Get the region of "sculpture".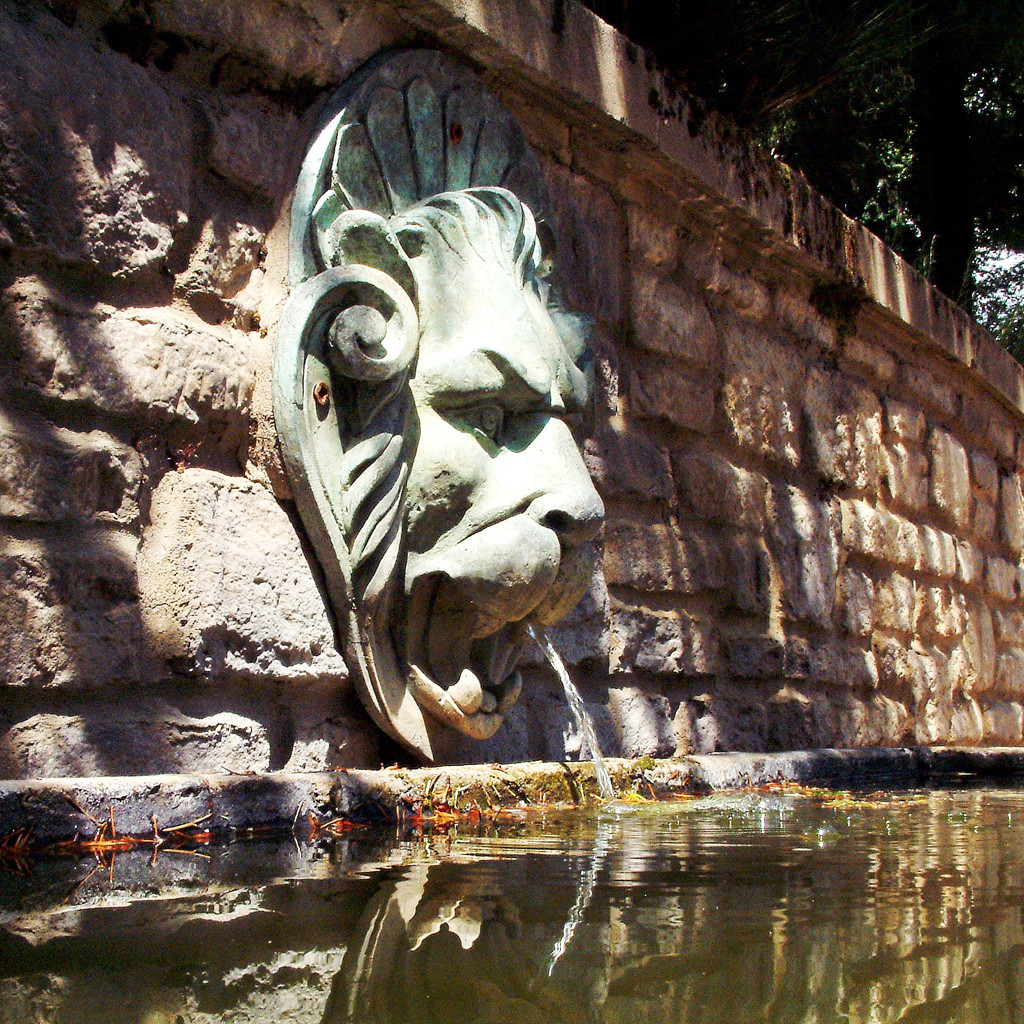
locate(227, 86, 632, 795).
